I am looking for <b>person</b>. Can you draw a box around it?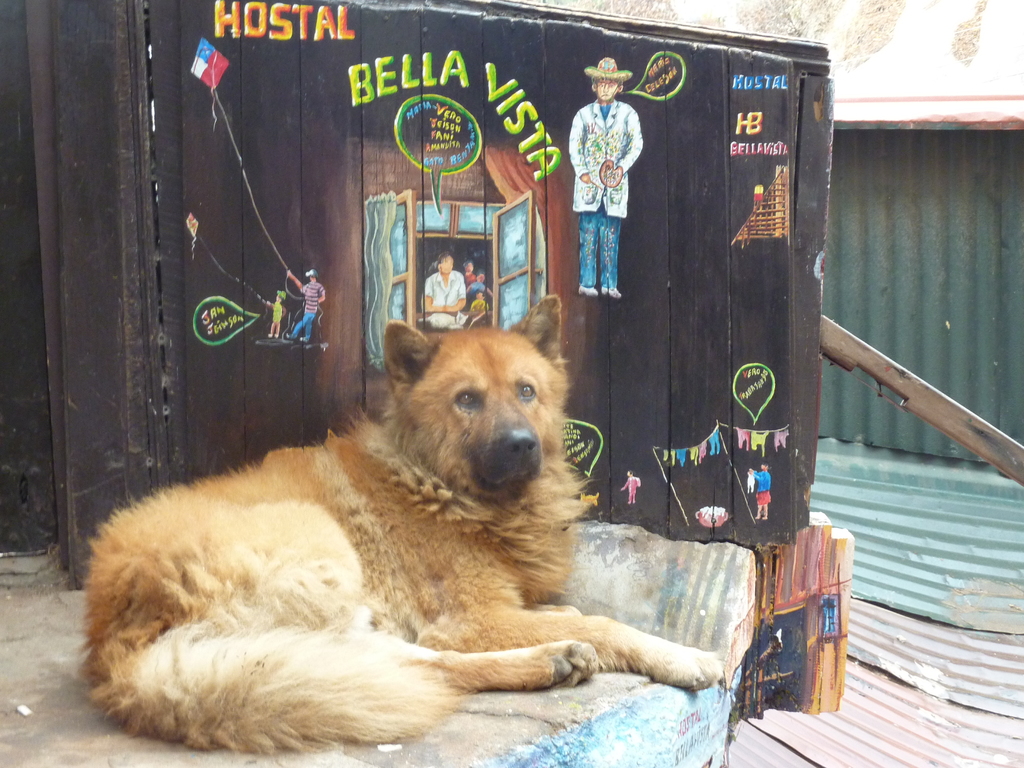
Sure, the bounding box is left=564, top=60, right=648, bottom=343.
